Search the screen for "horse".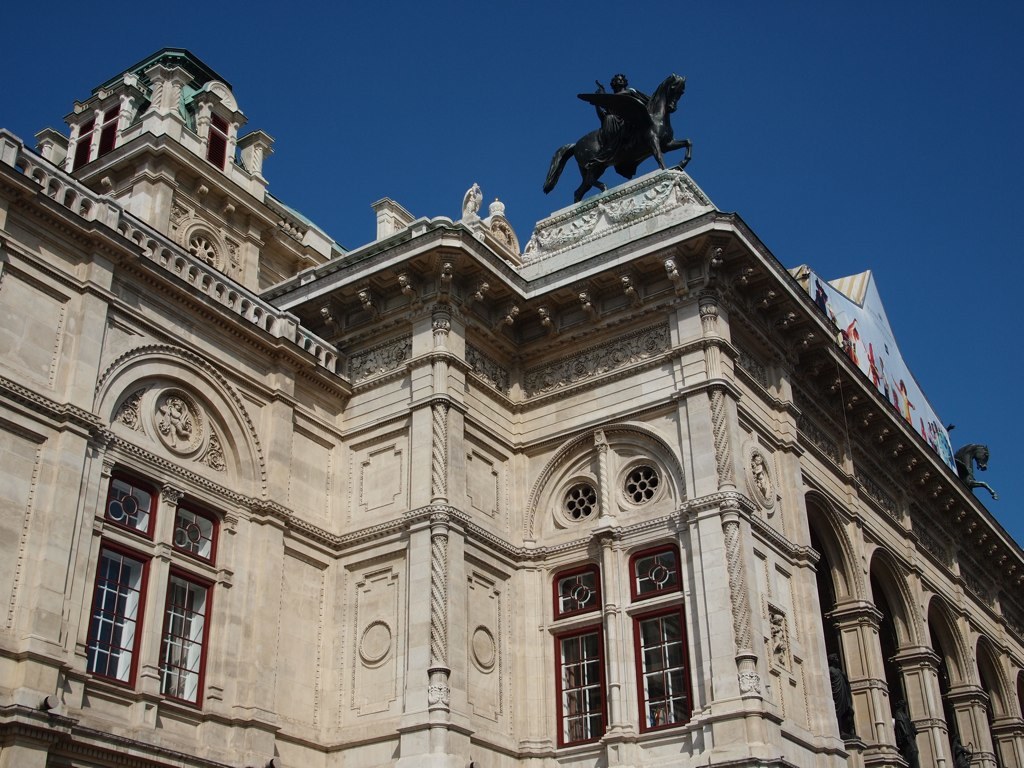
Found at x1=537 y1=68 x2=693 y2=203.
